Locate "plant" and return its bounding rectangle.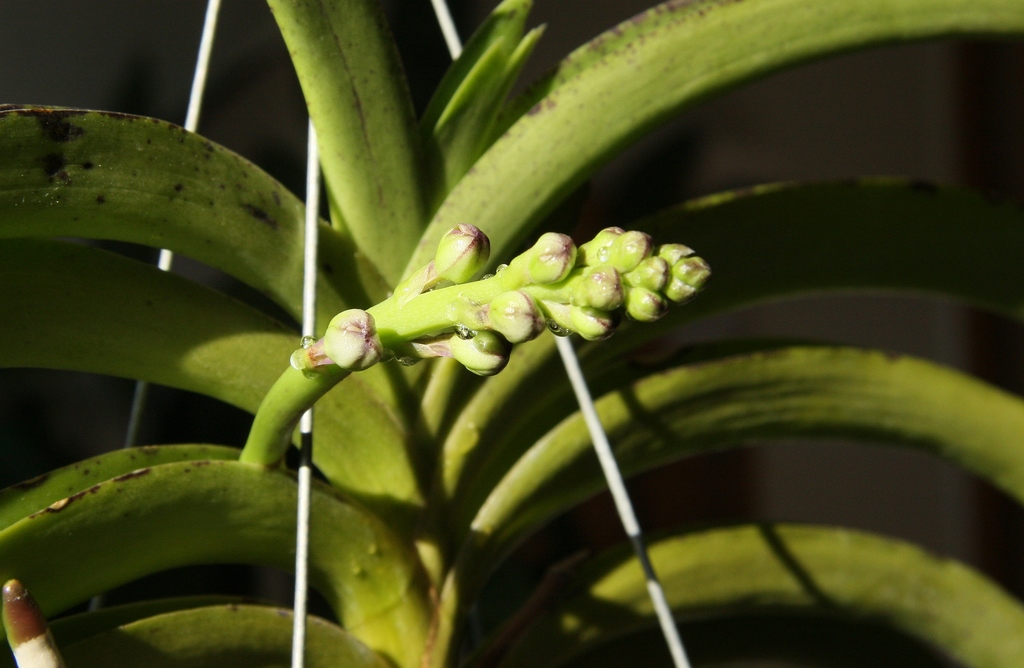
select_region(0, 35, 1013, 624).
